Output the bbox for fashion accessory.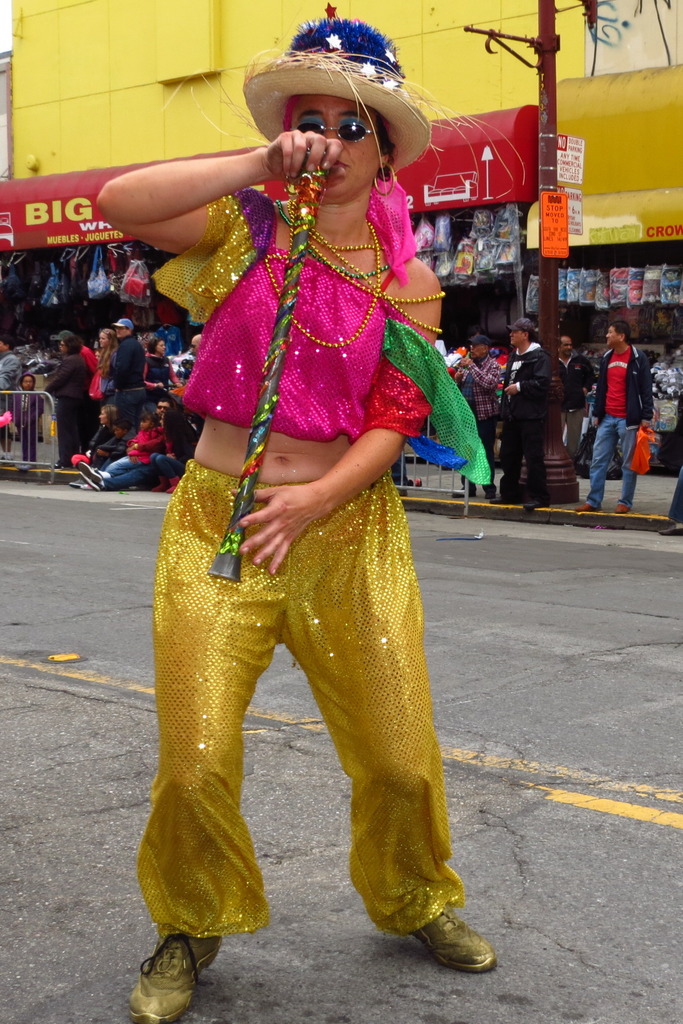
<bbox>467, 333, 495, 349</bbox>.
